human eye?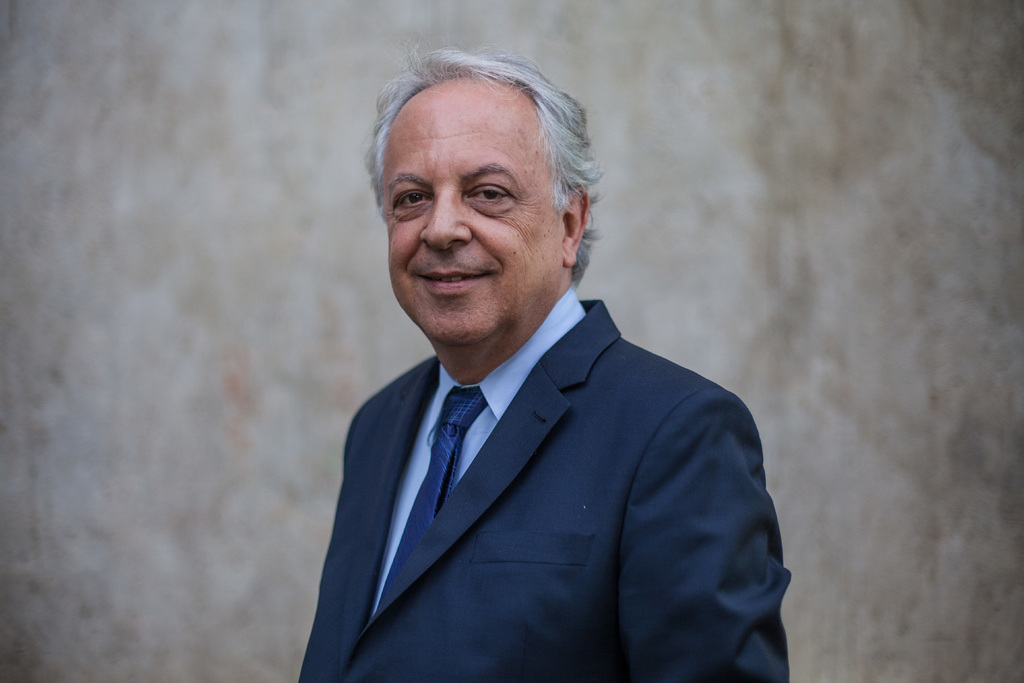
l=467, t=188, r=517, b=204
